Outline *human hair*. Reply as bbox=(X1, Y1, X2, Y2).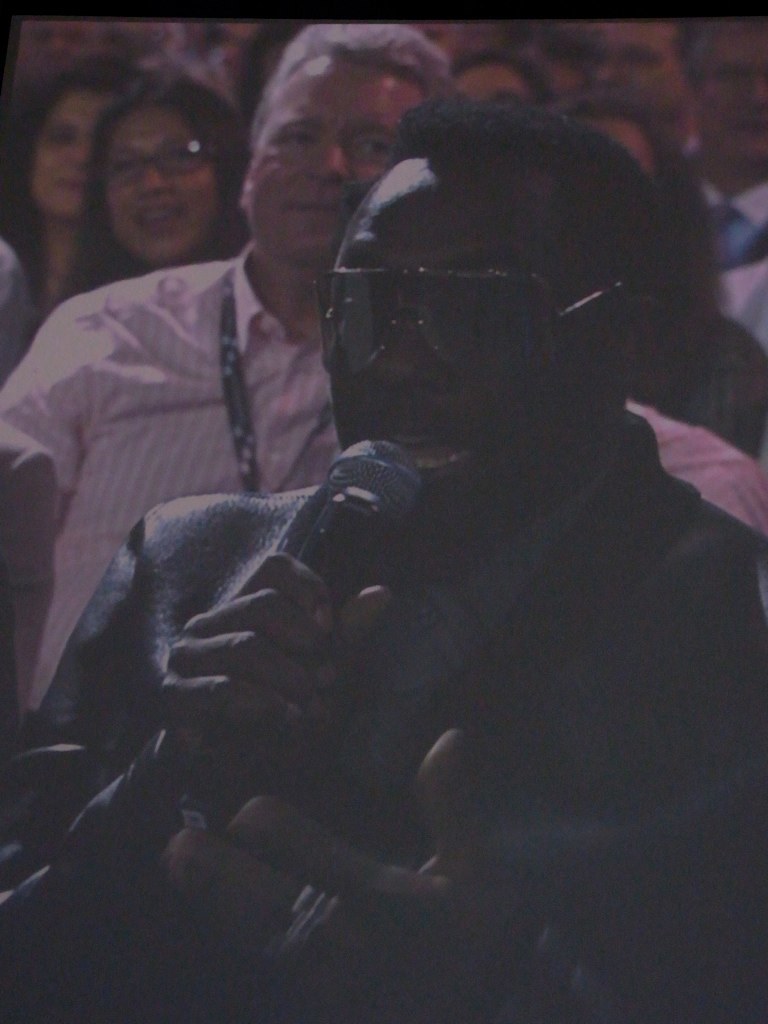
bbox=(395, 111, 669, 368).
